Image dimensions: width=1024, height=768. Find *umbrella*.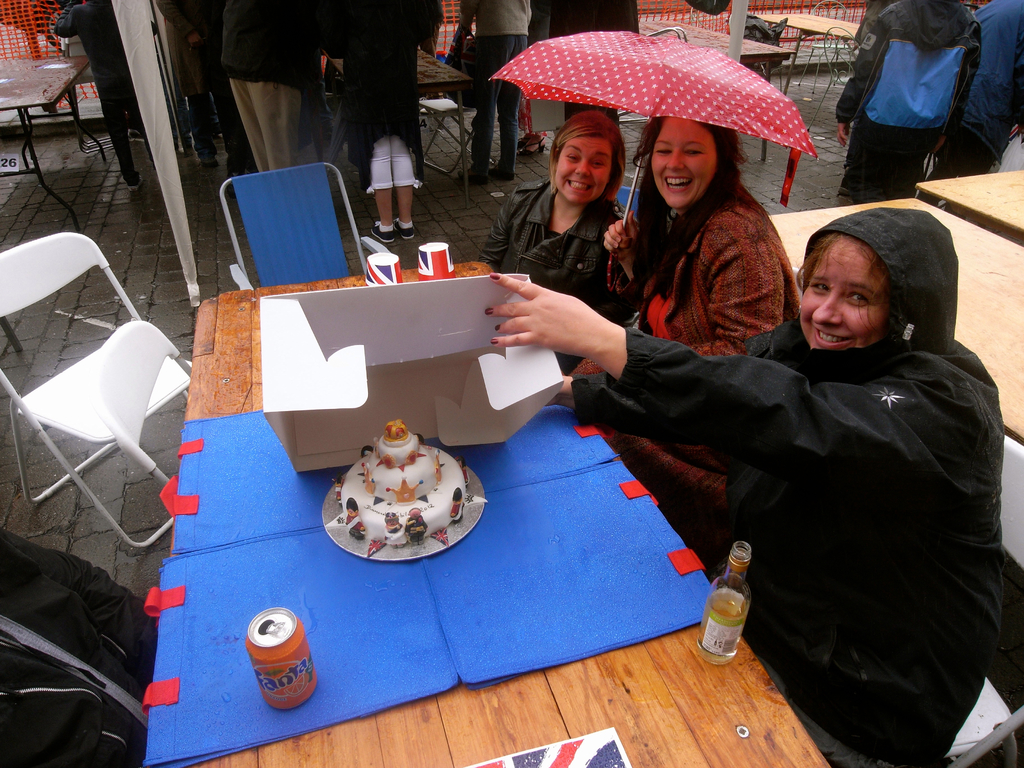
left=490, top=31, right=817, bottom=290.
